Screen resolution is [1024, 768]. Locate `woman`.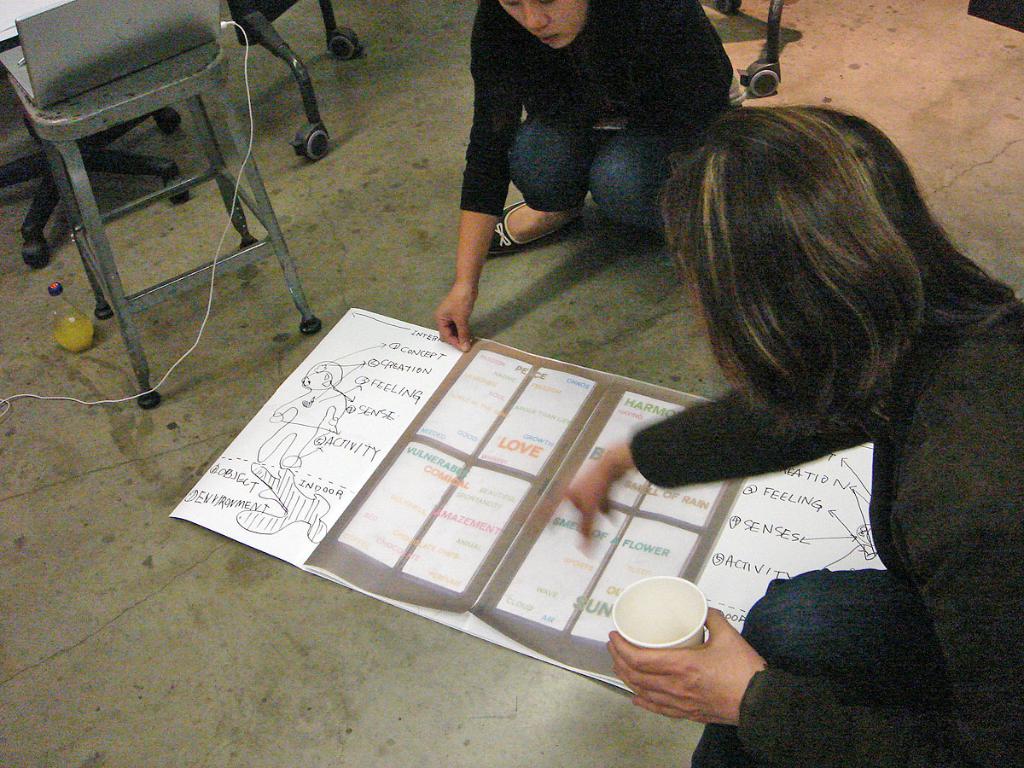
434 0 744 346.
